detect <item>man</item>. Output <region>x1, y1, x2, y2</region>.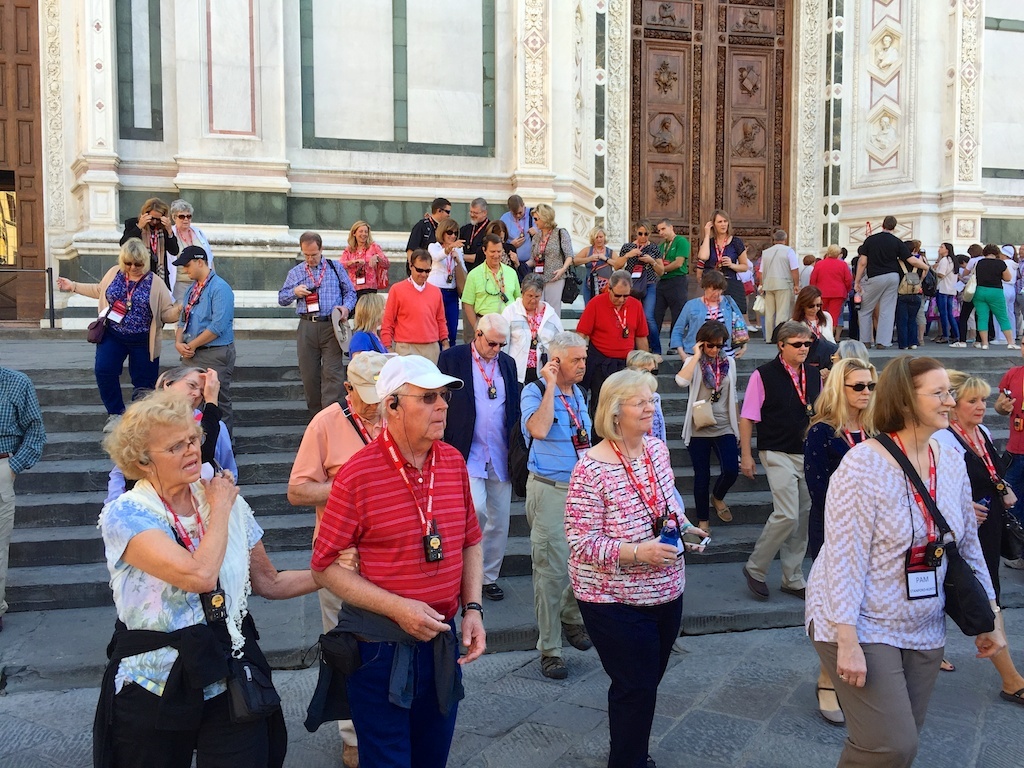
<region>276, 237, 354, 420</region>.
